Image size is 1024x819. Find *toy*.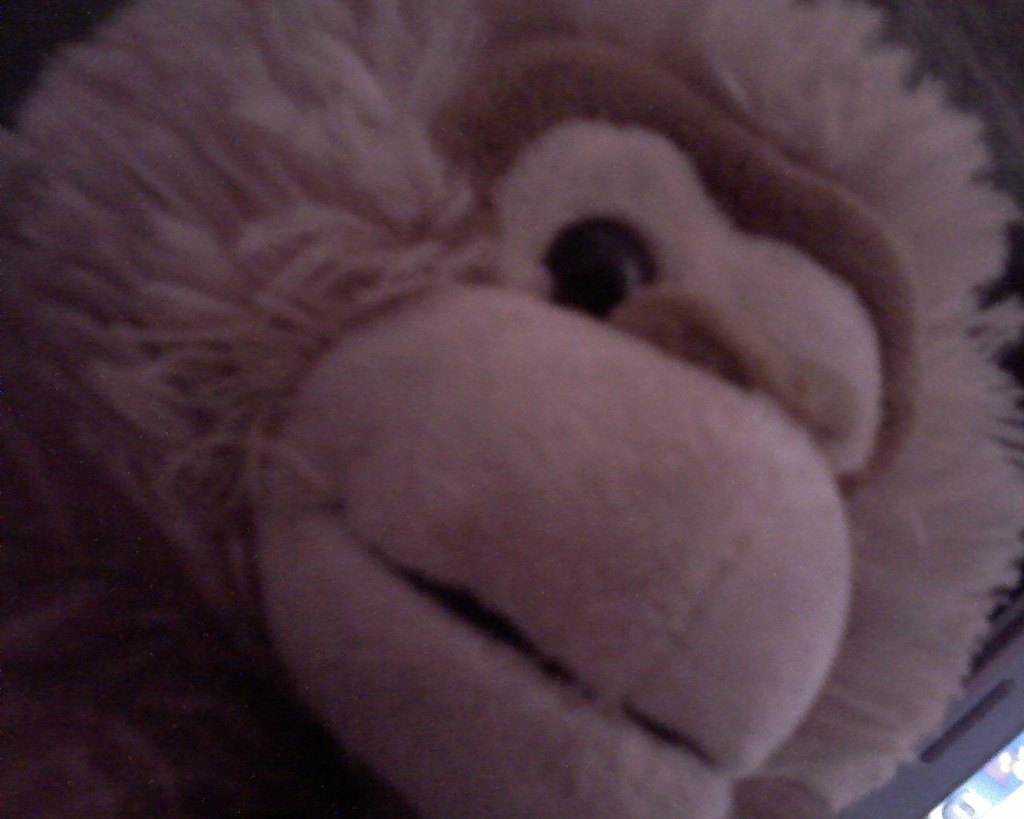
pyautogui.locateOnScreen(0, 0, 1023, 818).
